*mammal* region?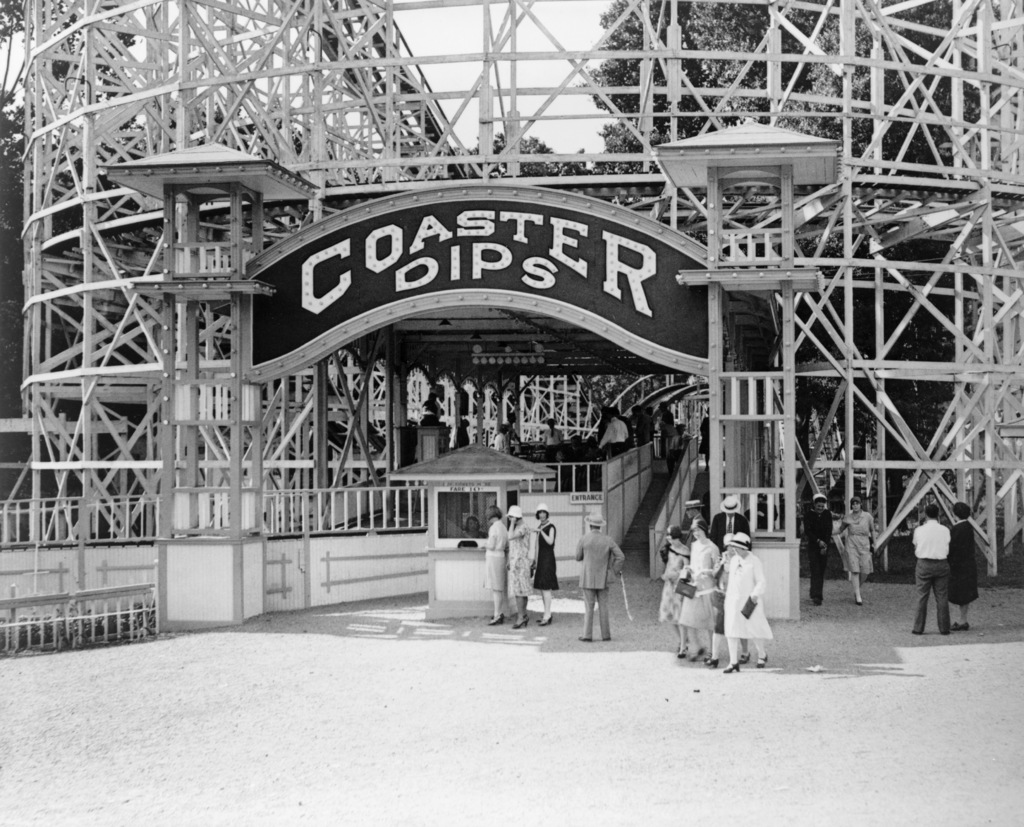
(x1=460, y1=516, x2=489, y2=539)
